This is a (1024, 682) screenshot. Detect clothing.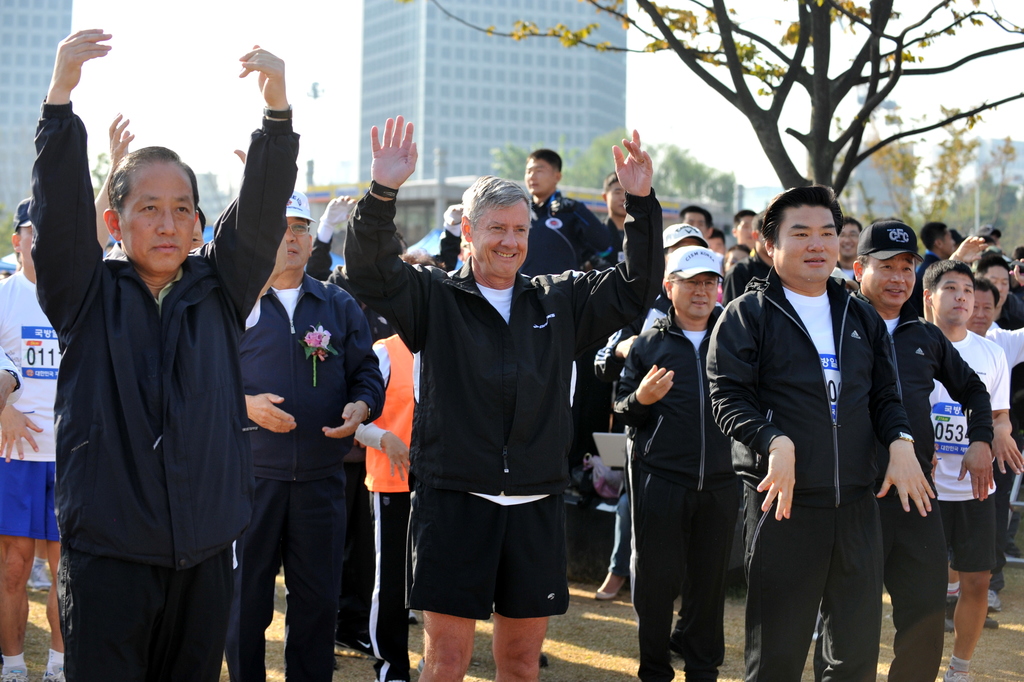
528:189:618:279.
